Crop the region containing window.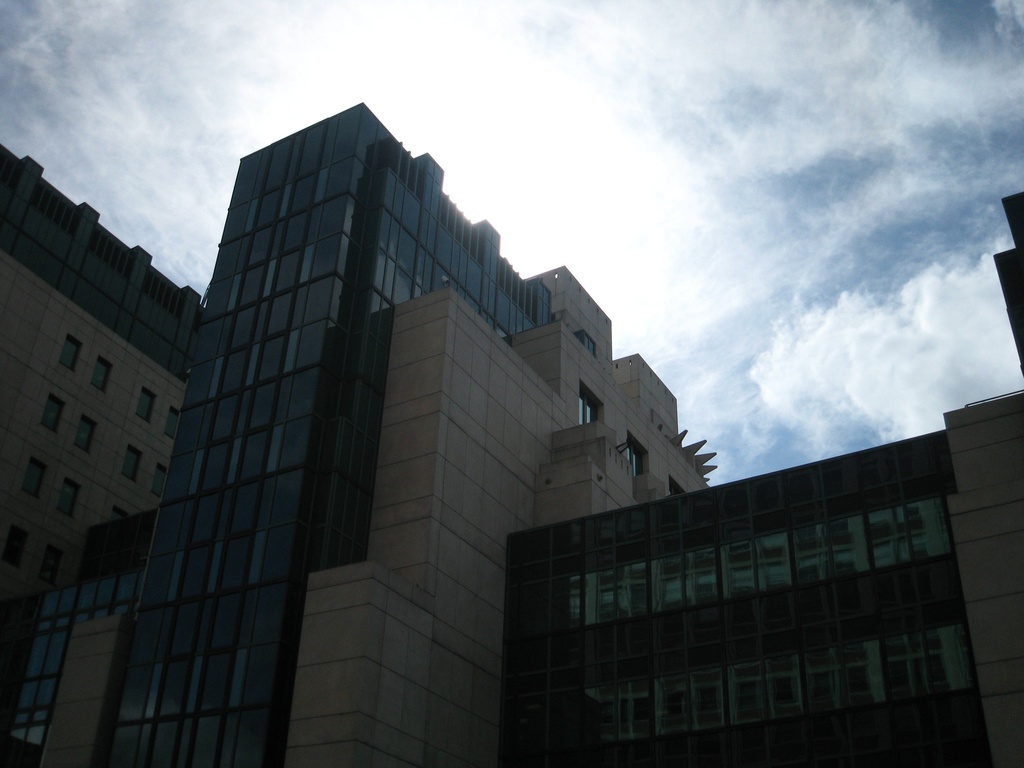
Crop region: 42/394/65/436.
